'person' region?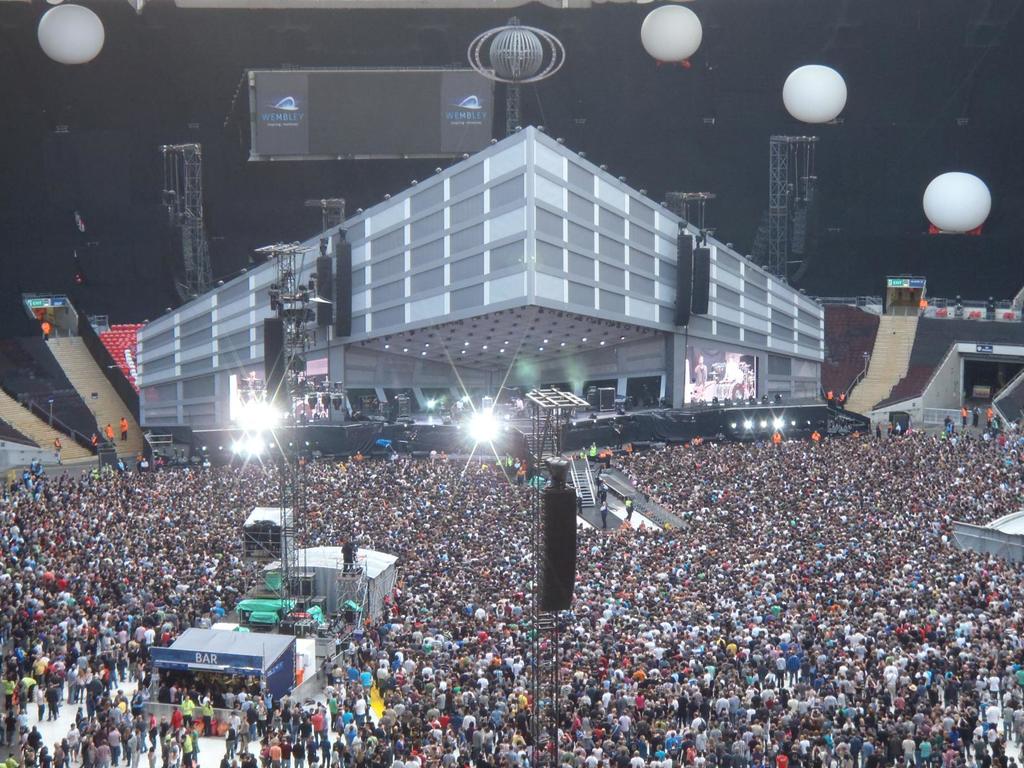
(839, 390, 849, 406)
